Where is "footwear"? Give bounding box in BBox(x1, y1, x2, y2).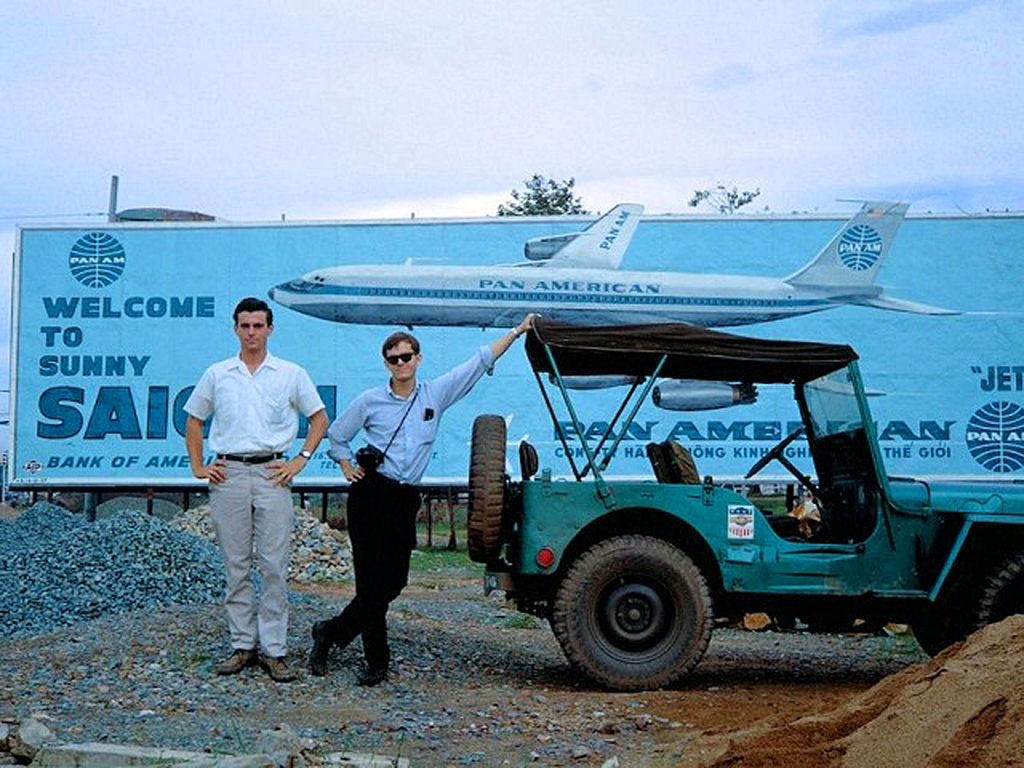
BBox(217, 650, 257, 674).
